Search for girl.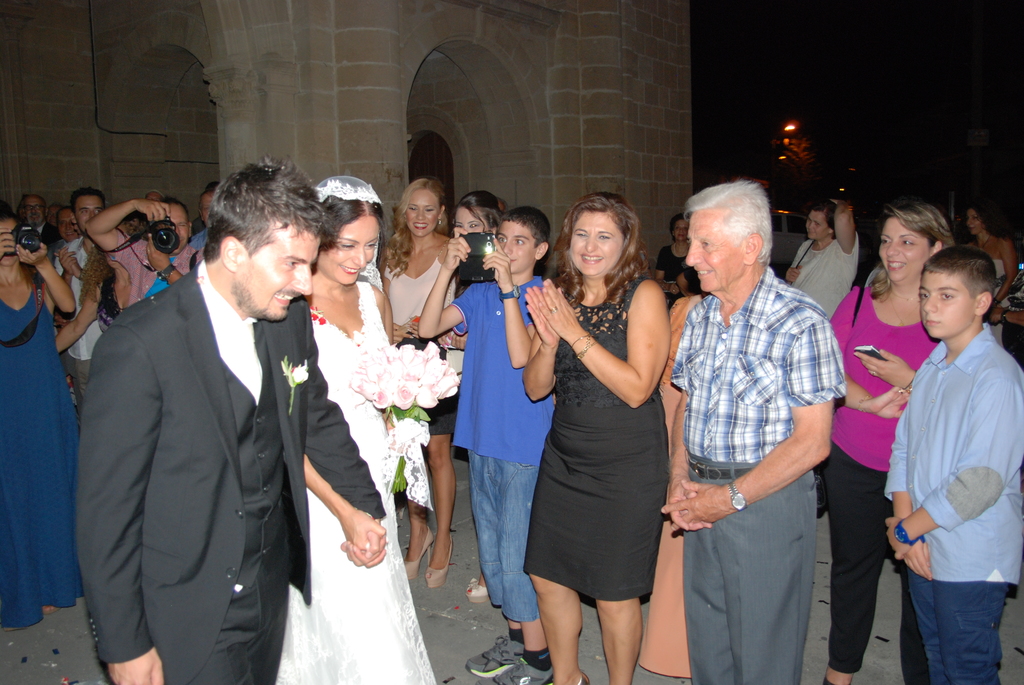
Found at [966,194,1014,337].
